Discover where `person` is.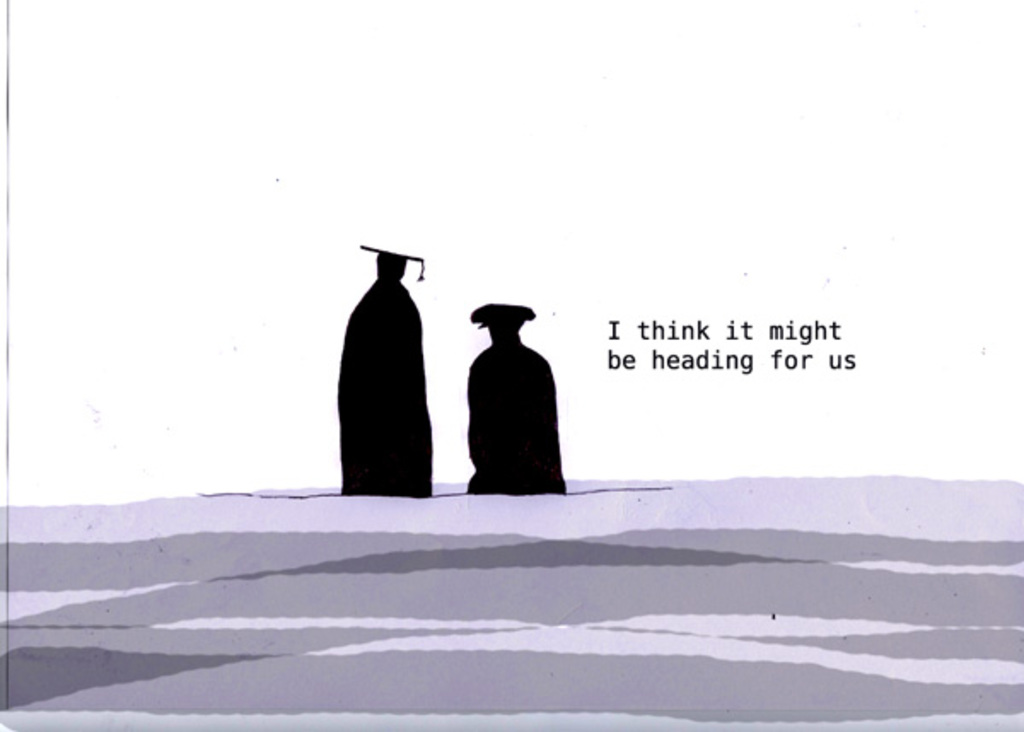
Discovered at (456,285,568,498).
